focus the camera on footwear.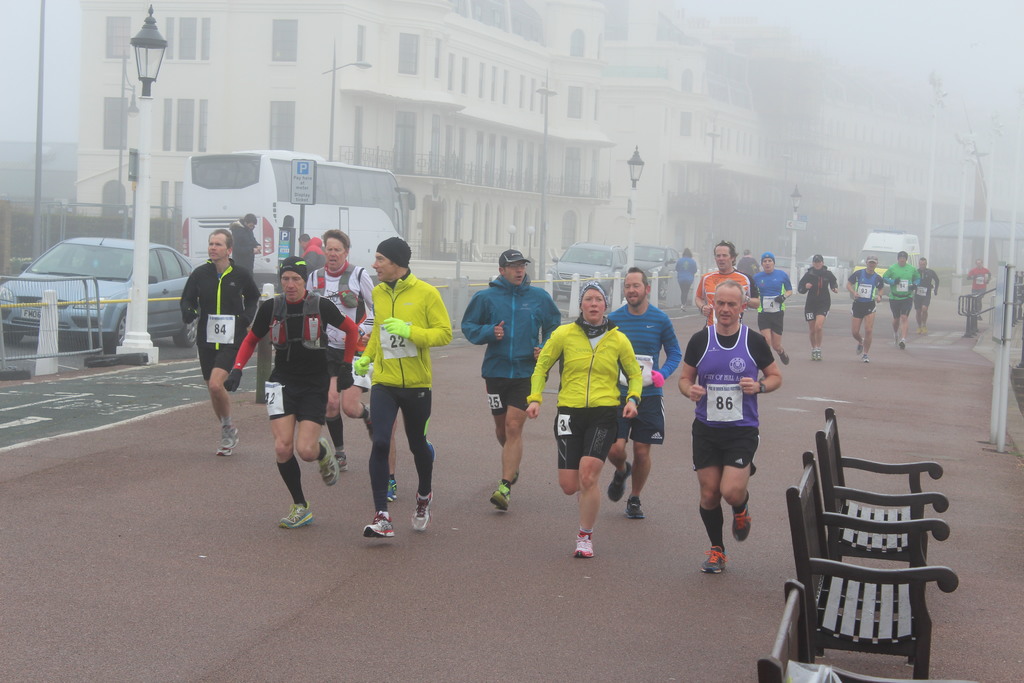
Focus region: select_region(334, 451, 350, 471).
